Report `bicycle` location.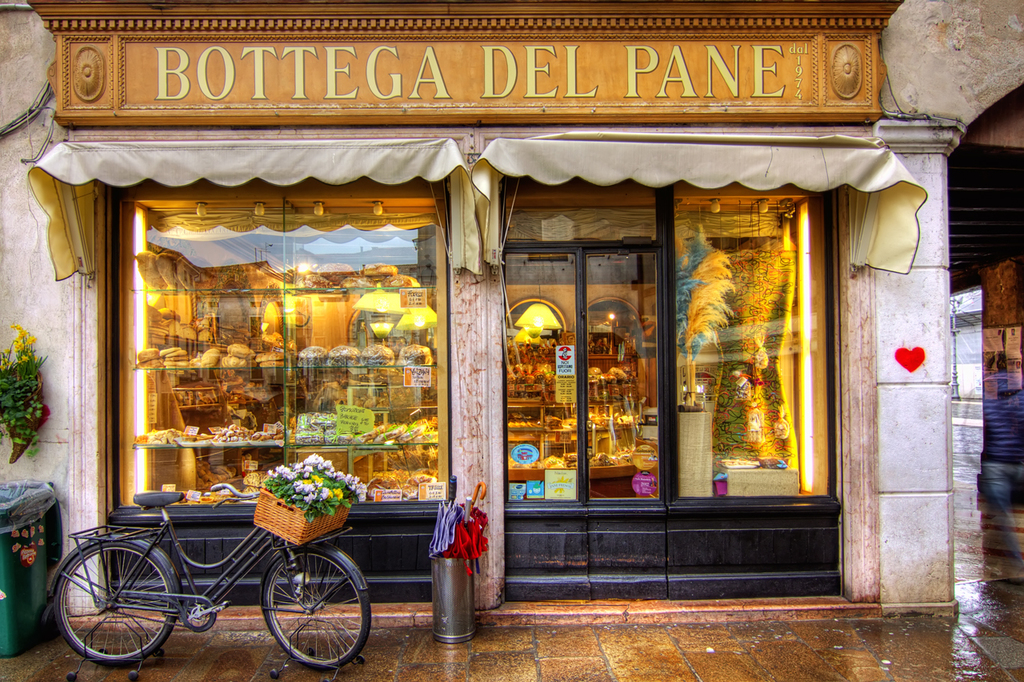
Report: BBox(34, 480, 373, 668).
